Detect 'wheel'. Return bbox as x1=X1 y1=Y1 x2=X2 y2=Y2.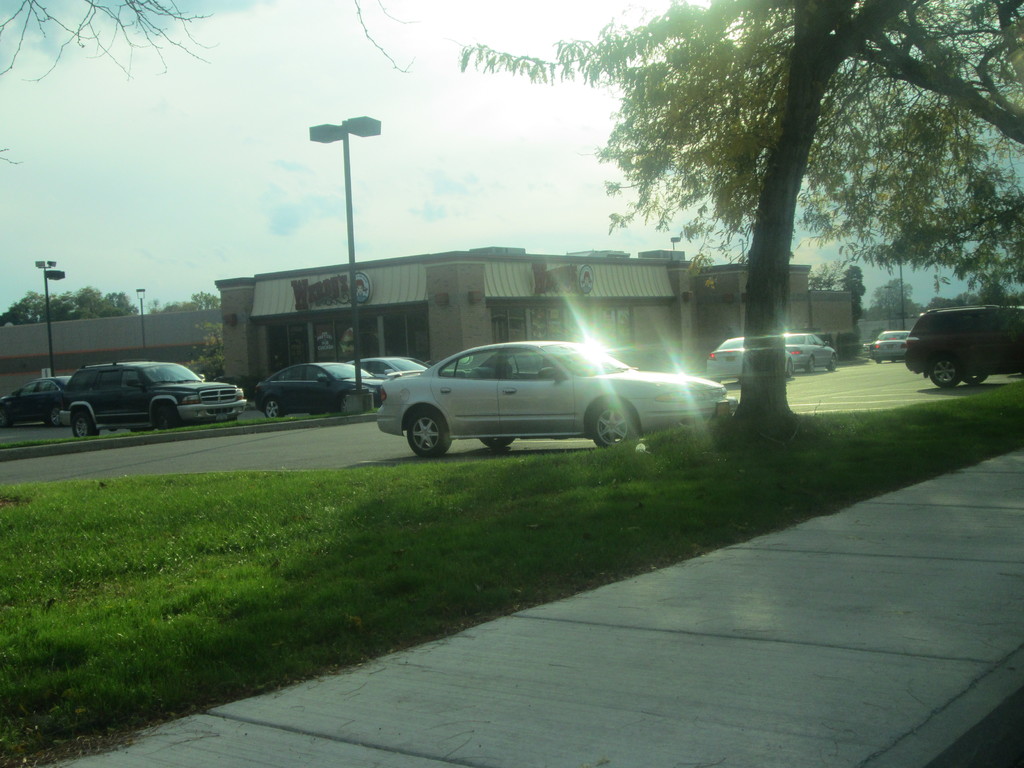
x1=930 y1=353 x2=957 y2=389.
